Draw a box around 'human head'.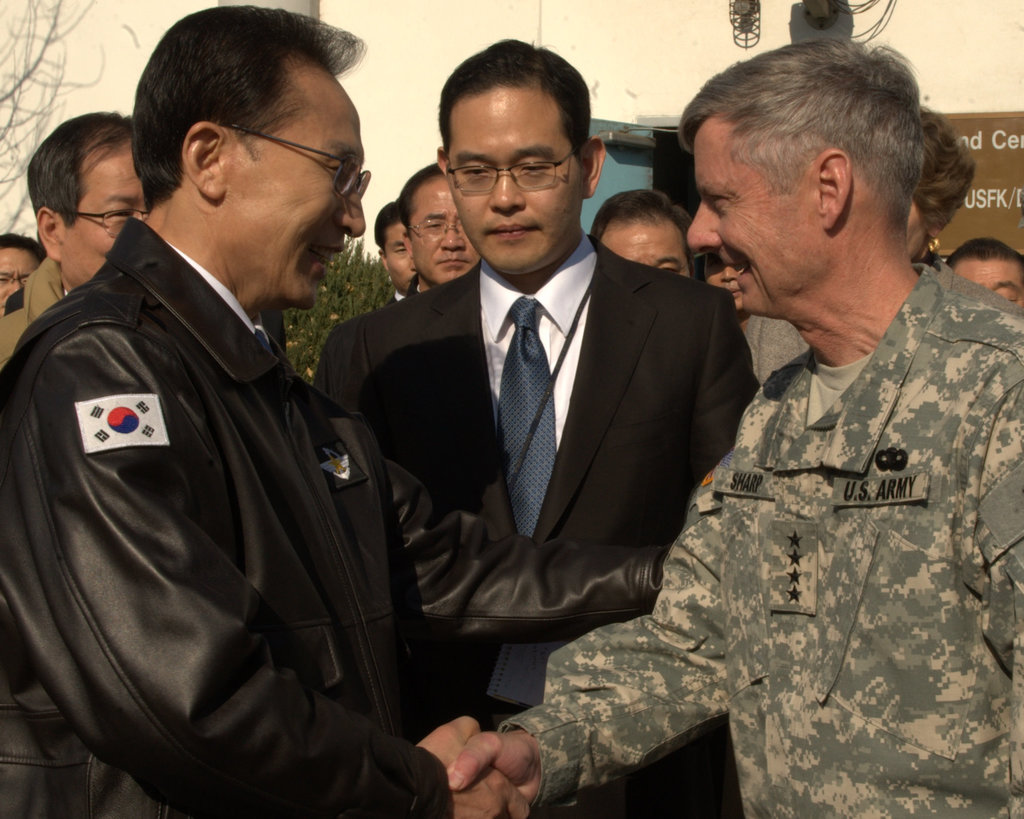
(0, 223, 46, 312).
